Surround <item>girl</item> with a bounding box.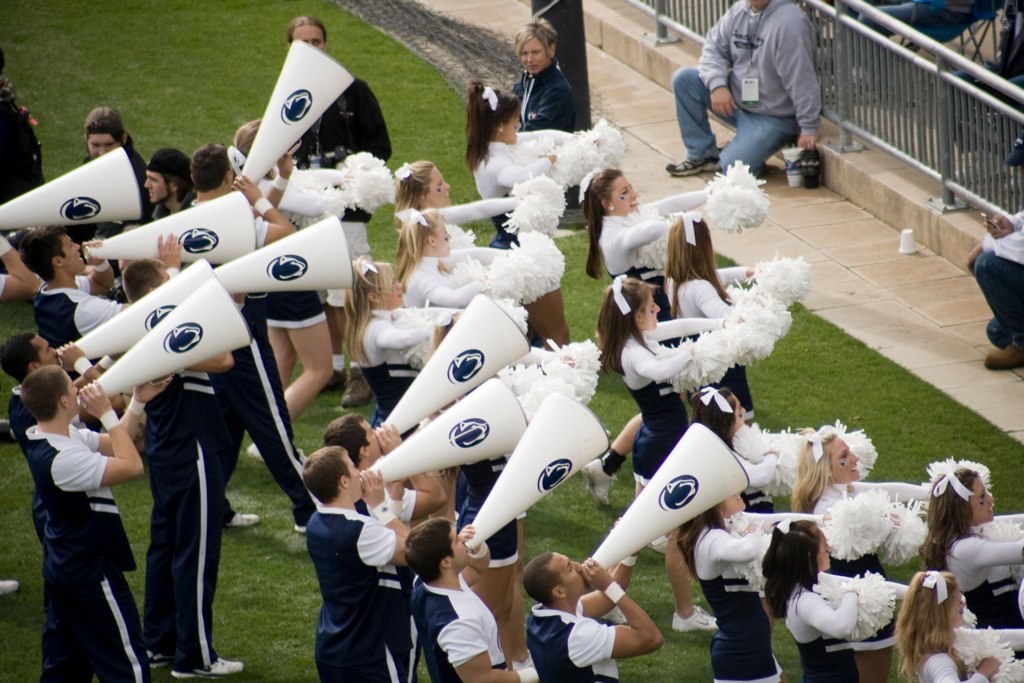
bbox(338, 266, 554, 411).
